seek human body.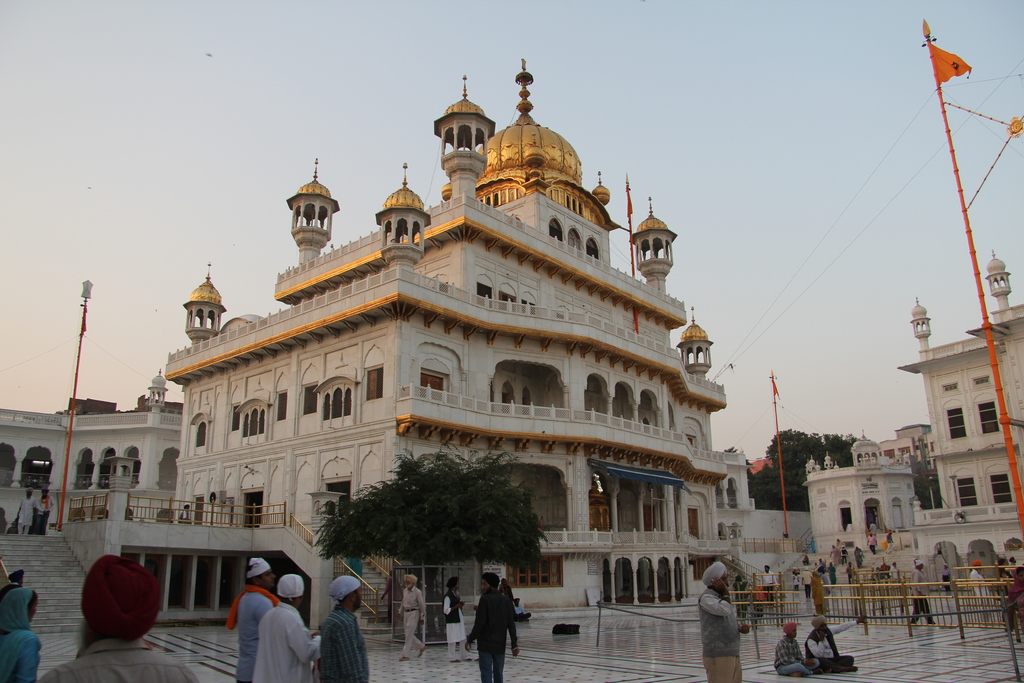
228,588,280,682.
